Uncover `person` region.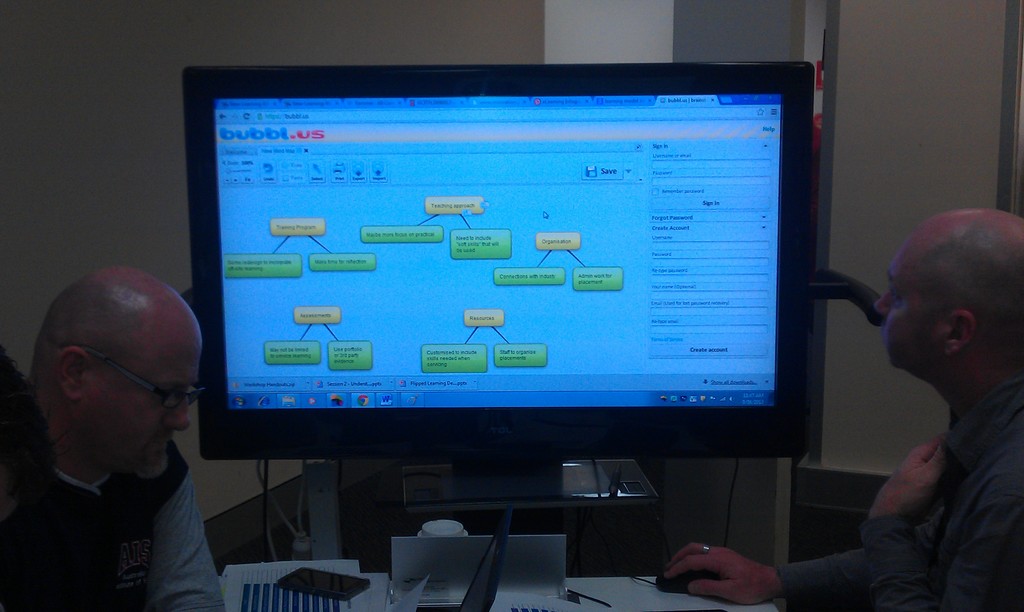
Uncovered: left=9, top=221, right=237, bottom=611.
